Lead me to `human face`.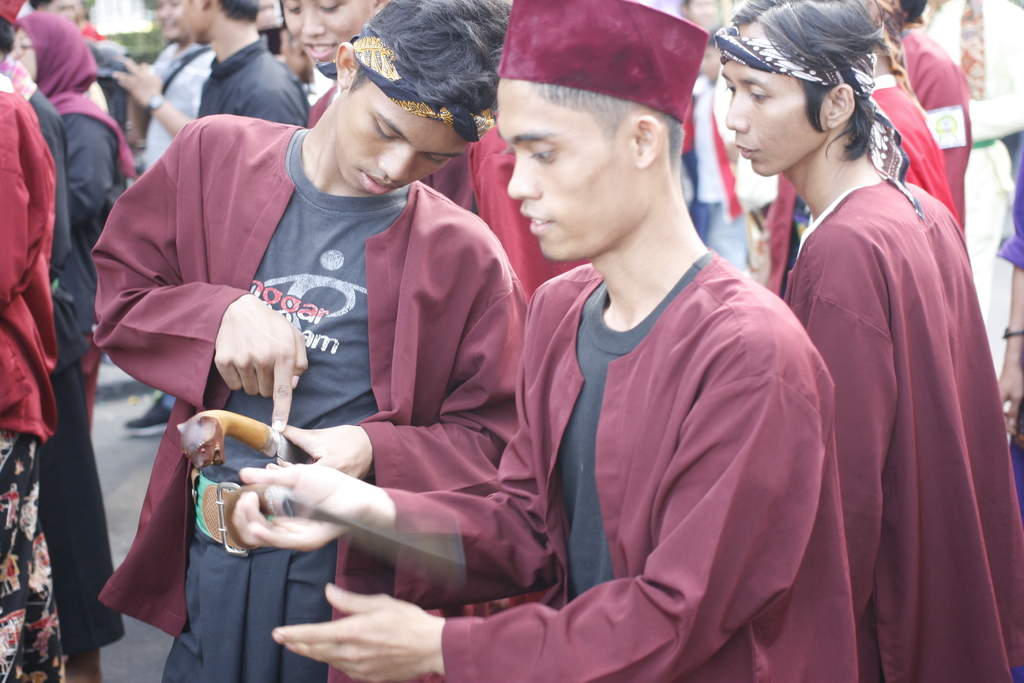
Lead to 43/0/77/24.
